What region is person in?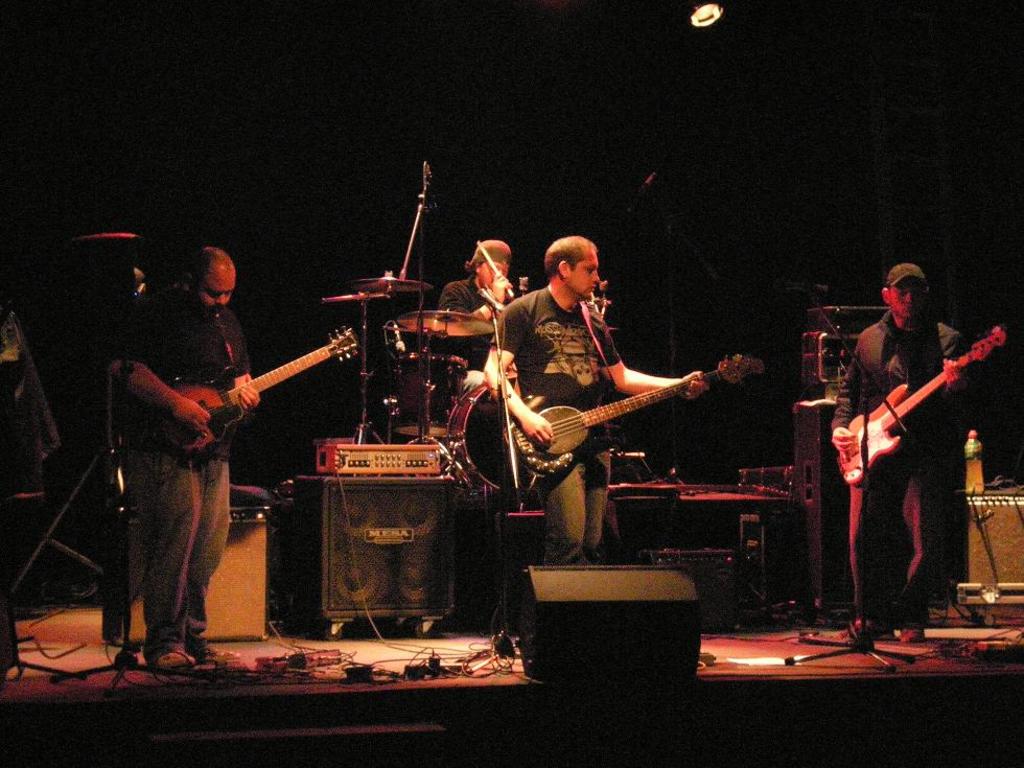
(left=434, top=240, right=525, bottom=393).
